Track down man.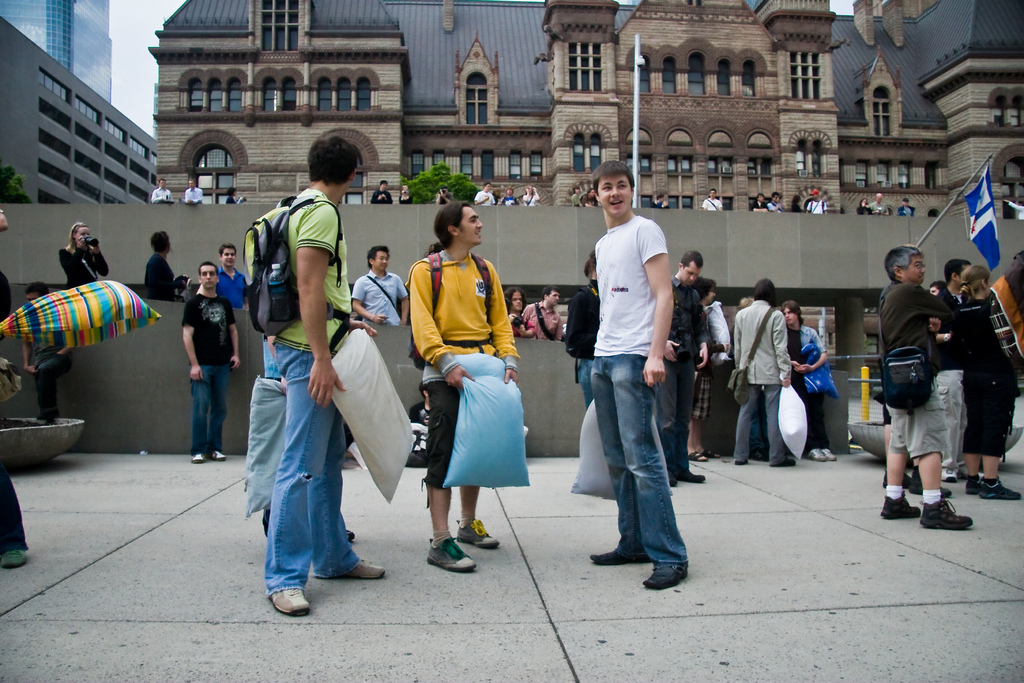
Tracked to pyautogui.locateOnScreen(409, 201, 522, 573).
